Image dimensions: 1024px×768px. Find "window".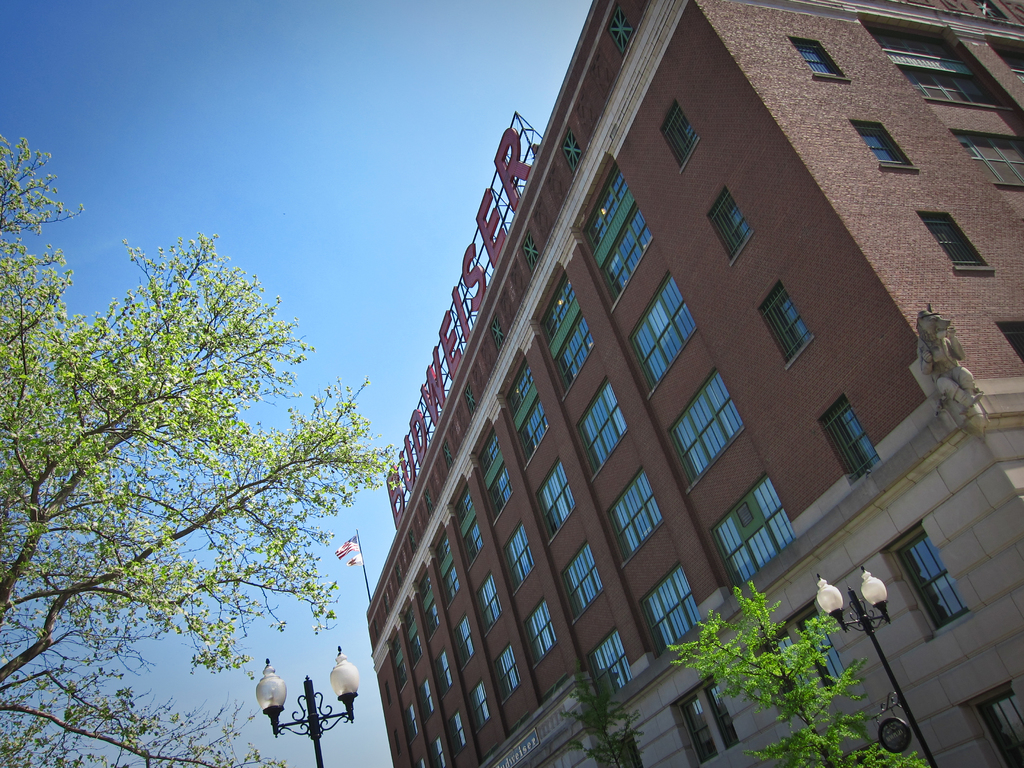
bbox=(659, 95, 700, 170).
